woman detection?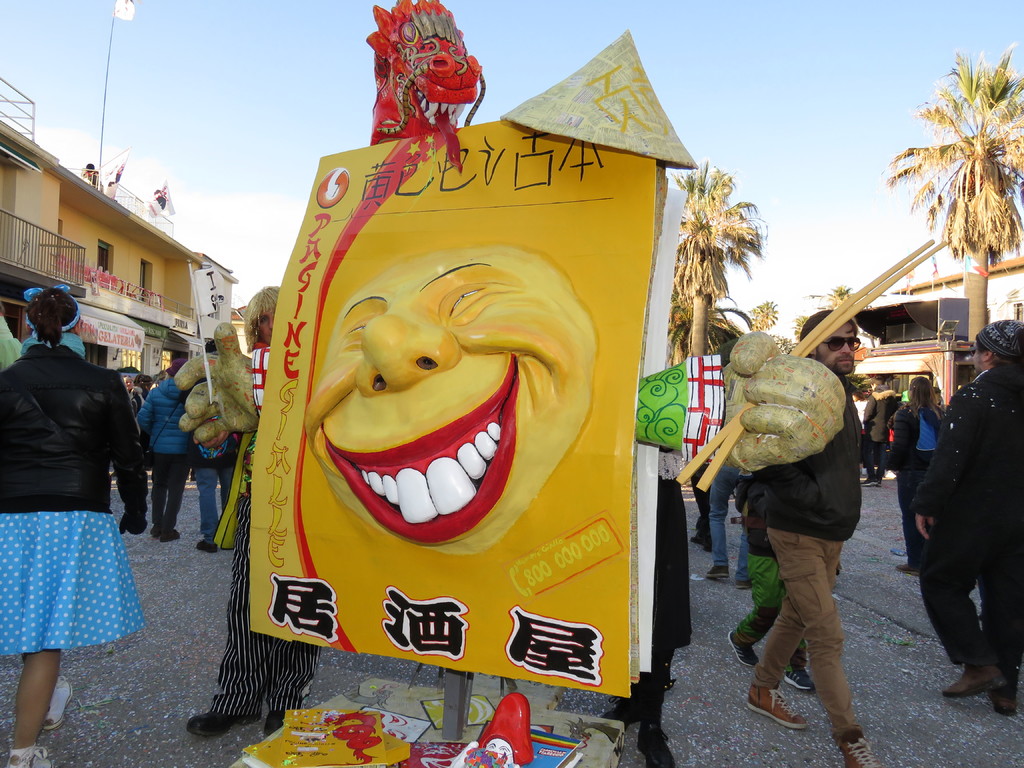
<box>595,339,694,767</box>
